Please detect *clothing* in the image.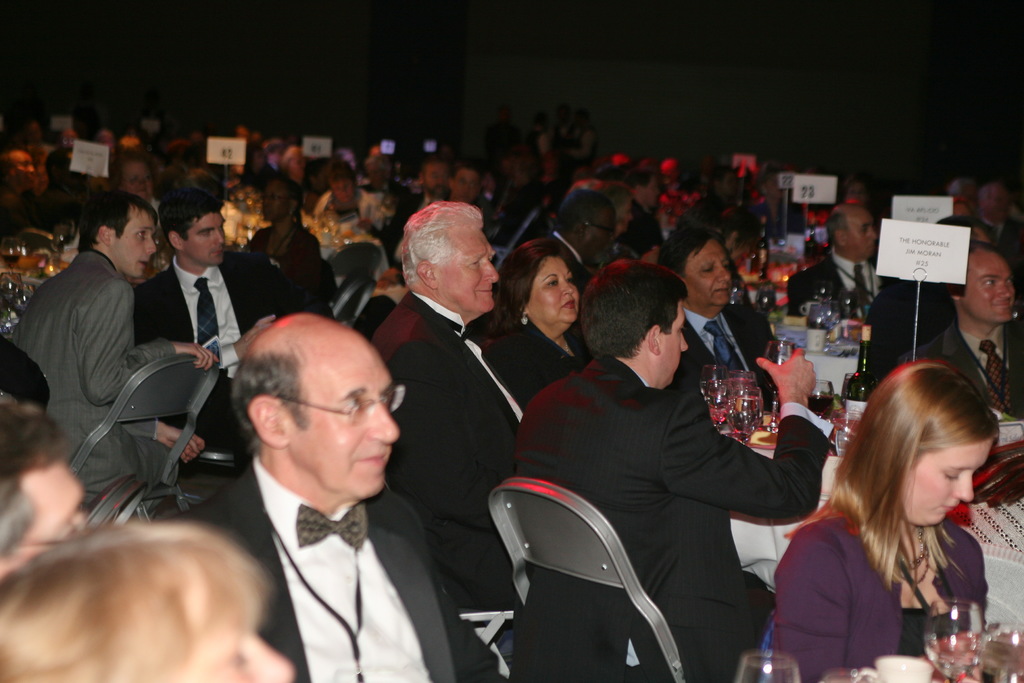
[910,317,1023,424].
